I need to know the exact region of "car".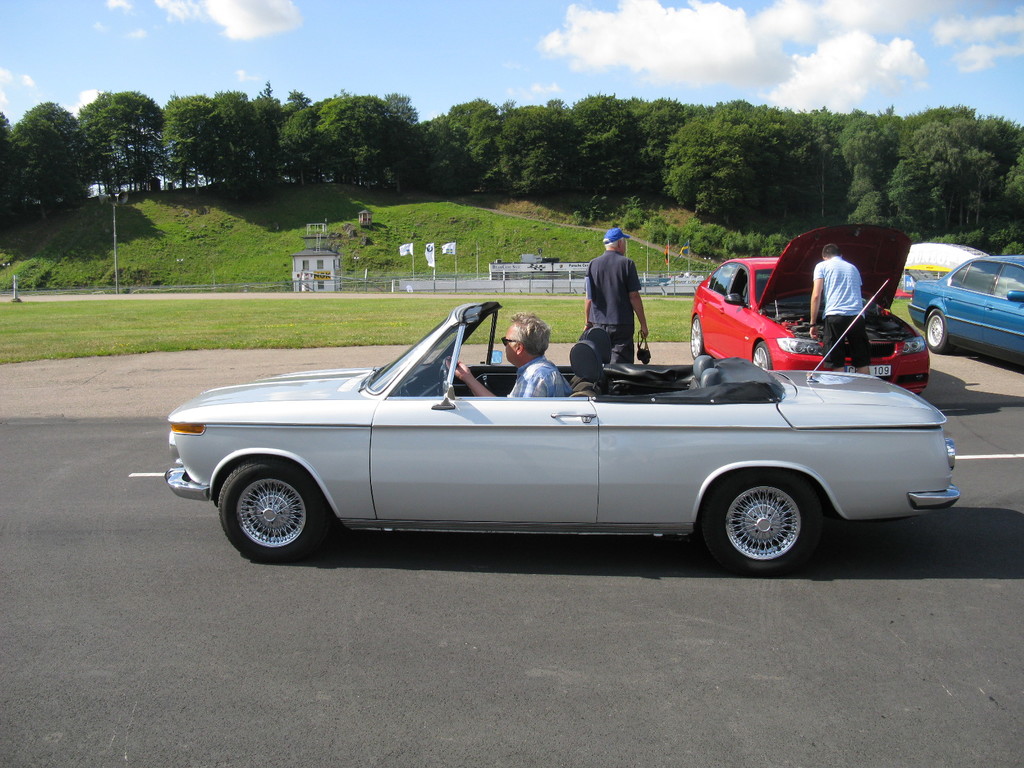
Region: select_region(689, 220, 932, 394).
